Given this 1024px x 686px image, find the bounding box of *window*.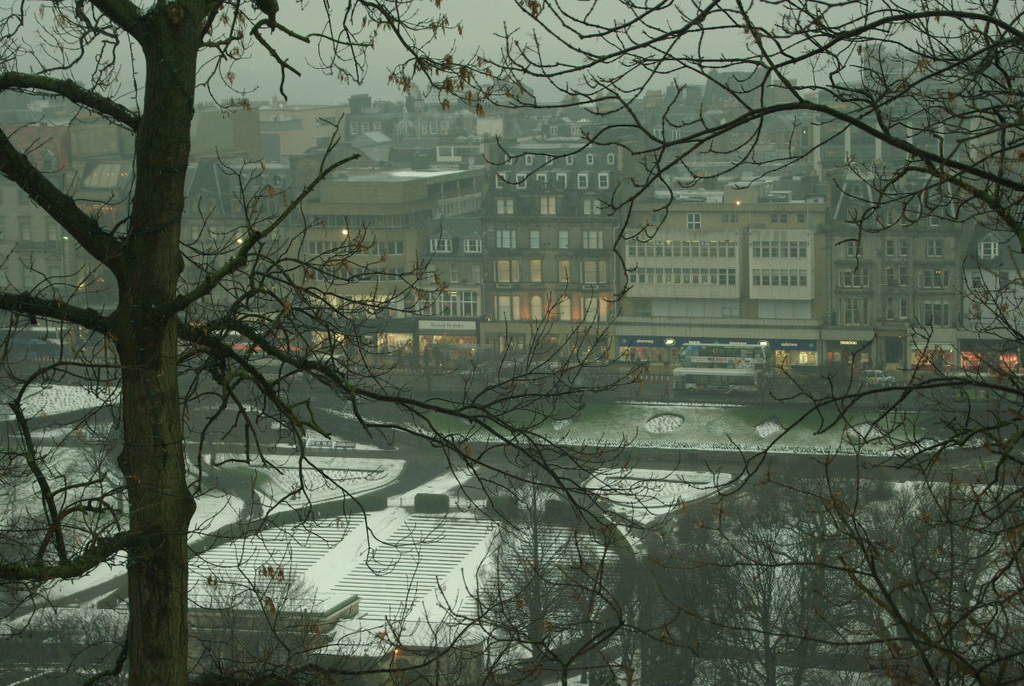
l=884, t=233, r=911, b=258.
